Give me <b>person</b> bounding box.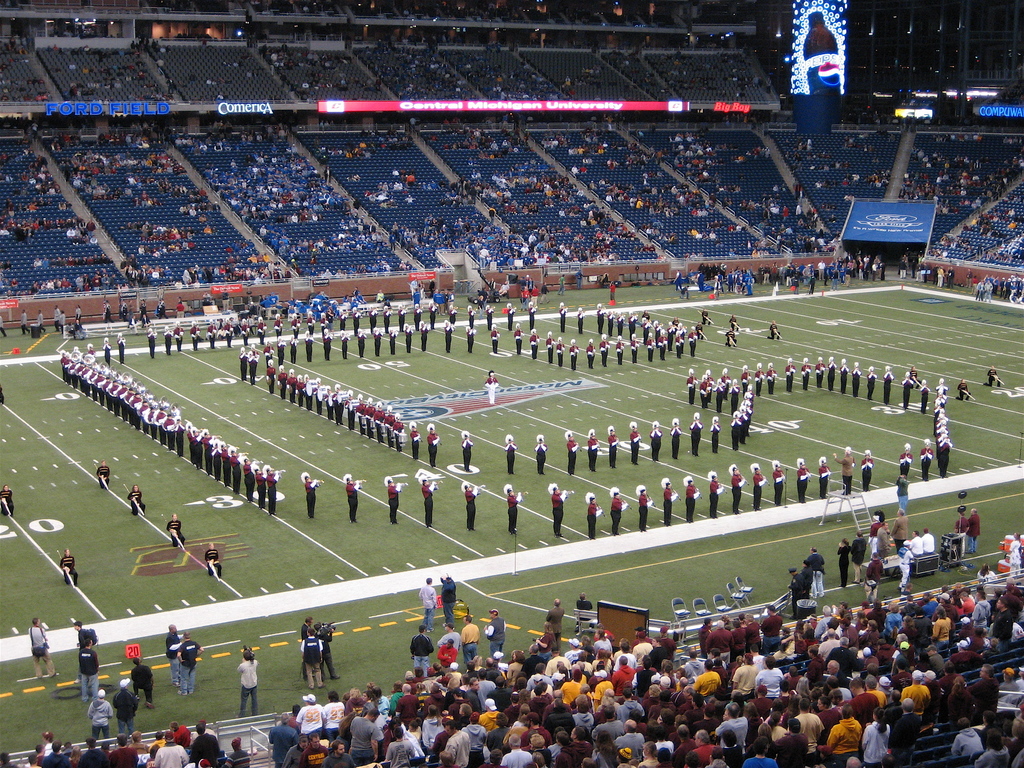
pyautogui.locateOnScreen(0, 484, 15, 513).
